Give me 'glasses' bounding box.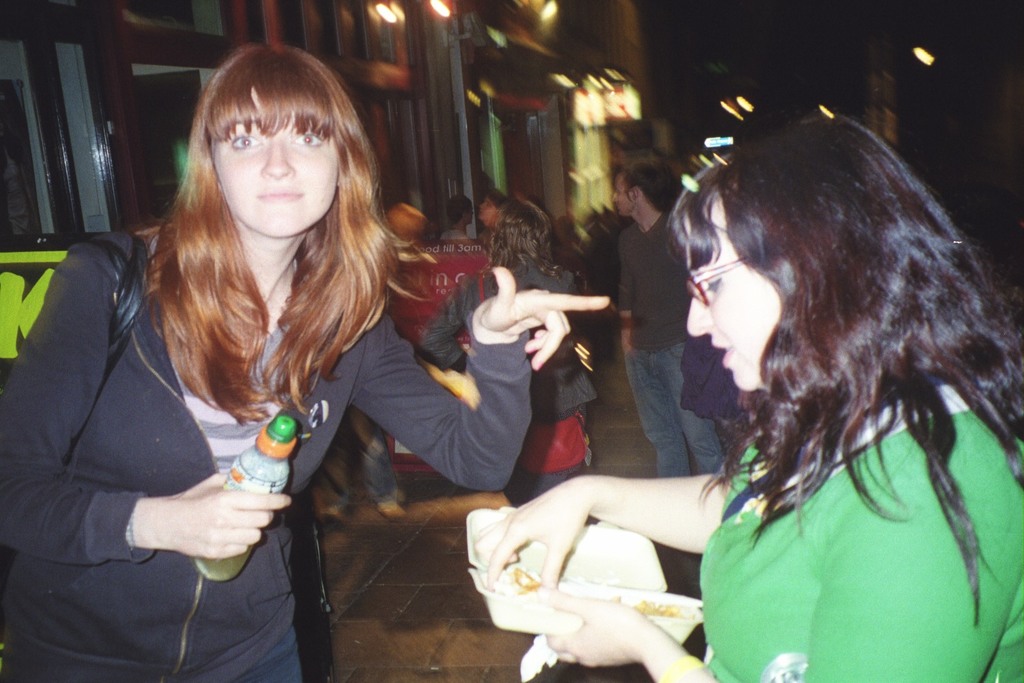
<box>692,260,773,324</box>.
